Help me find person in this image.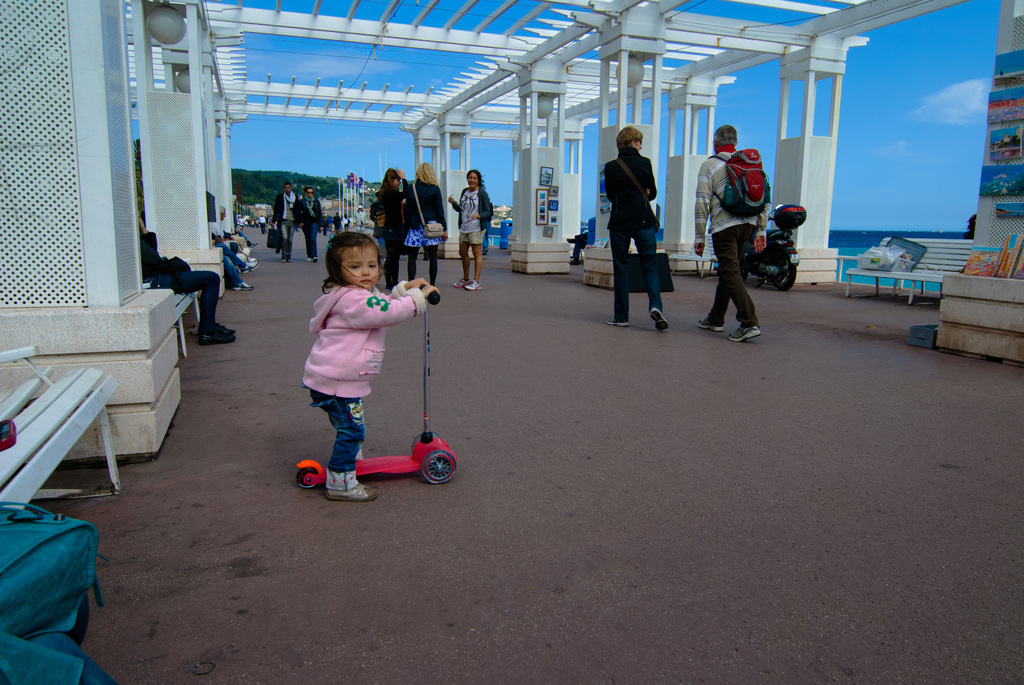
Found it: 692,122,772,340.
